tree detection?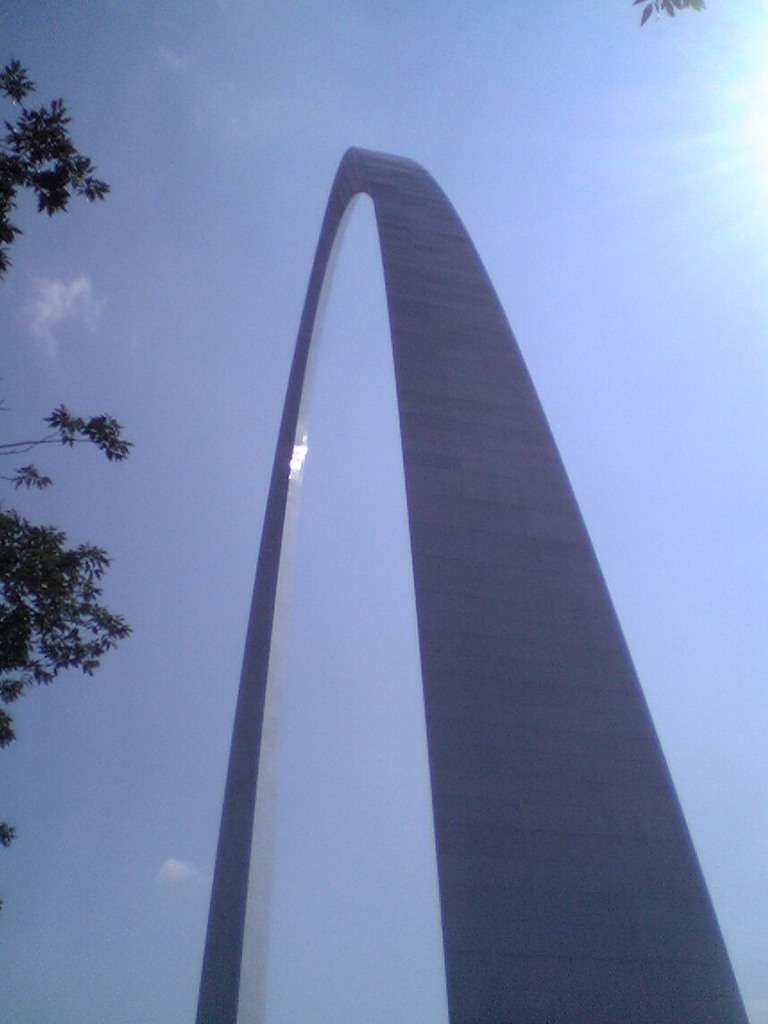
Rect(630, 0, 706, 22)
